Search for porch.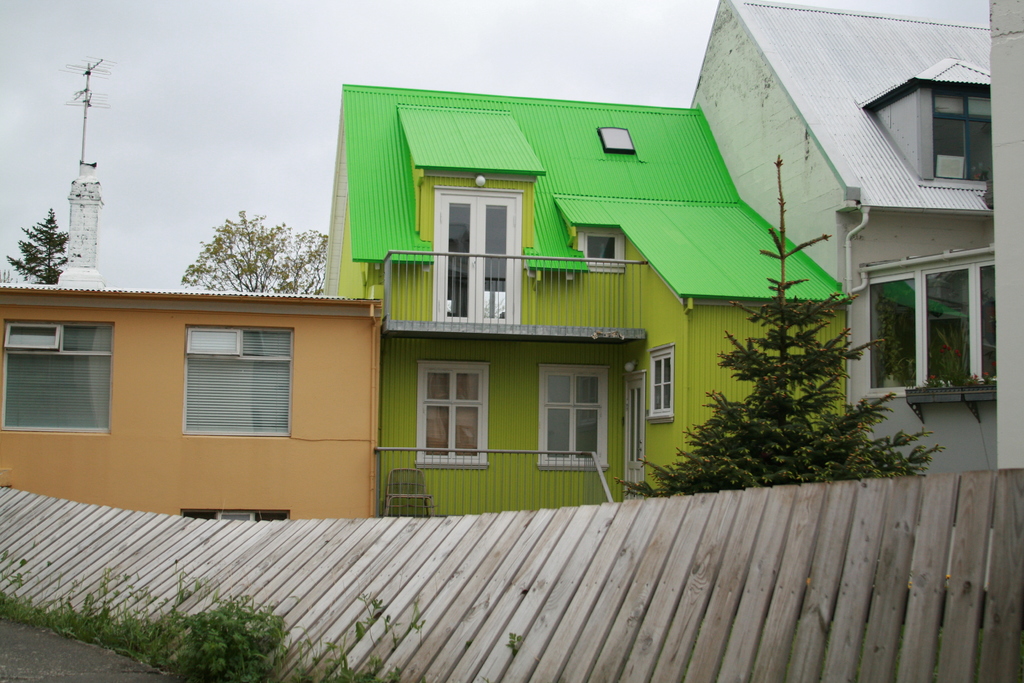
Found at <bbox>383, 250, 651, 358</bbox>.
